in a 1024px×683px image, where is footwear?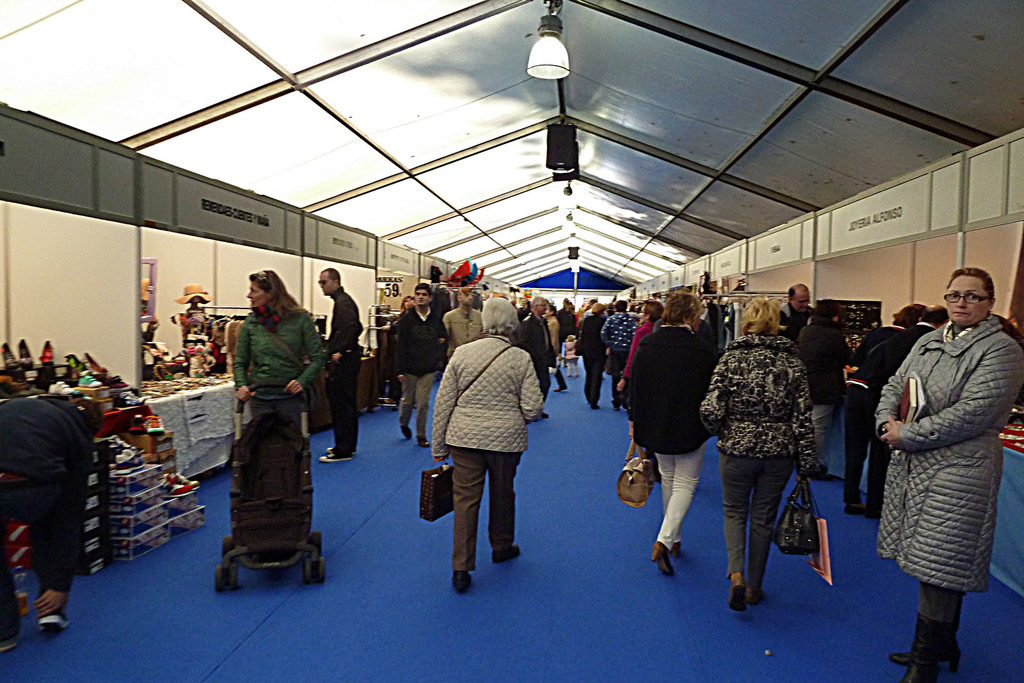
detection(897, 620, 941, 682).
